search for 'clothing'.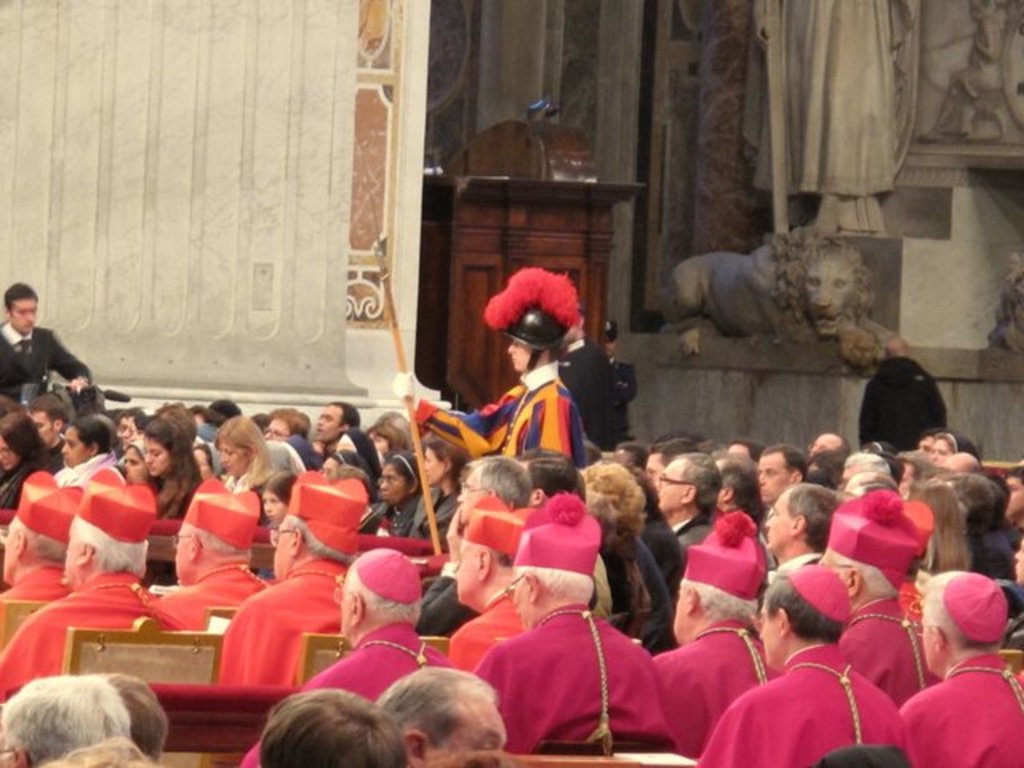
Found at box=[472, 582, 661, 757].
